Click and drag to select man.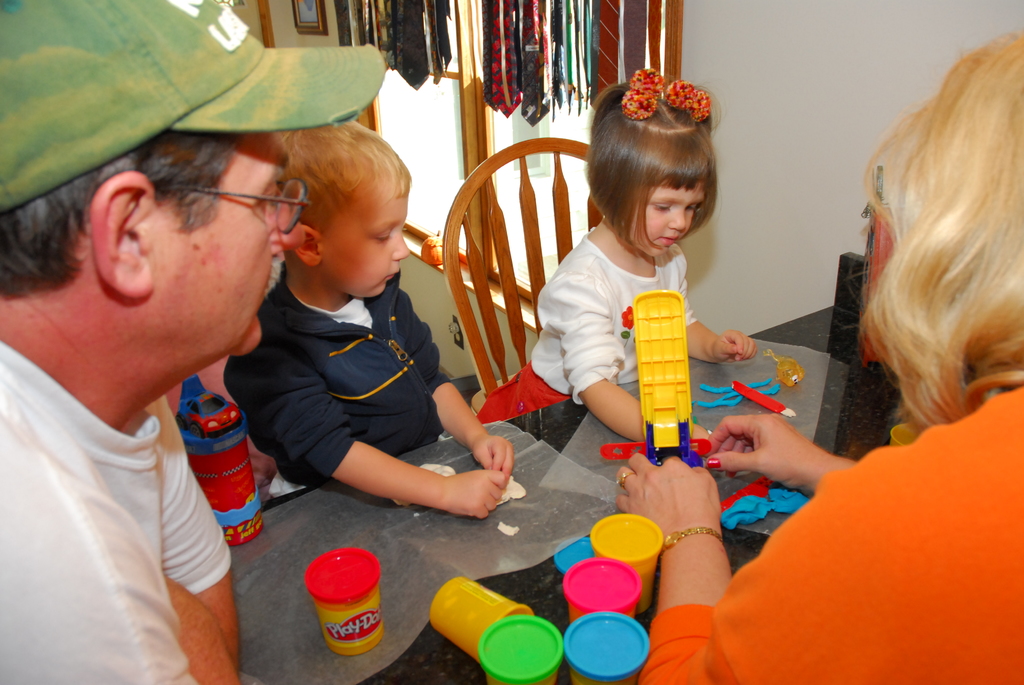
Selection: 0, 0, 388, 684.
